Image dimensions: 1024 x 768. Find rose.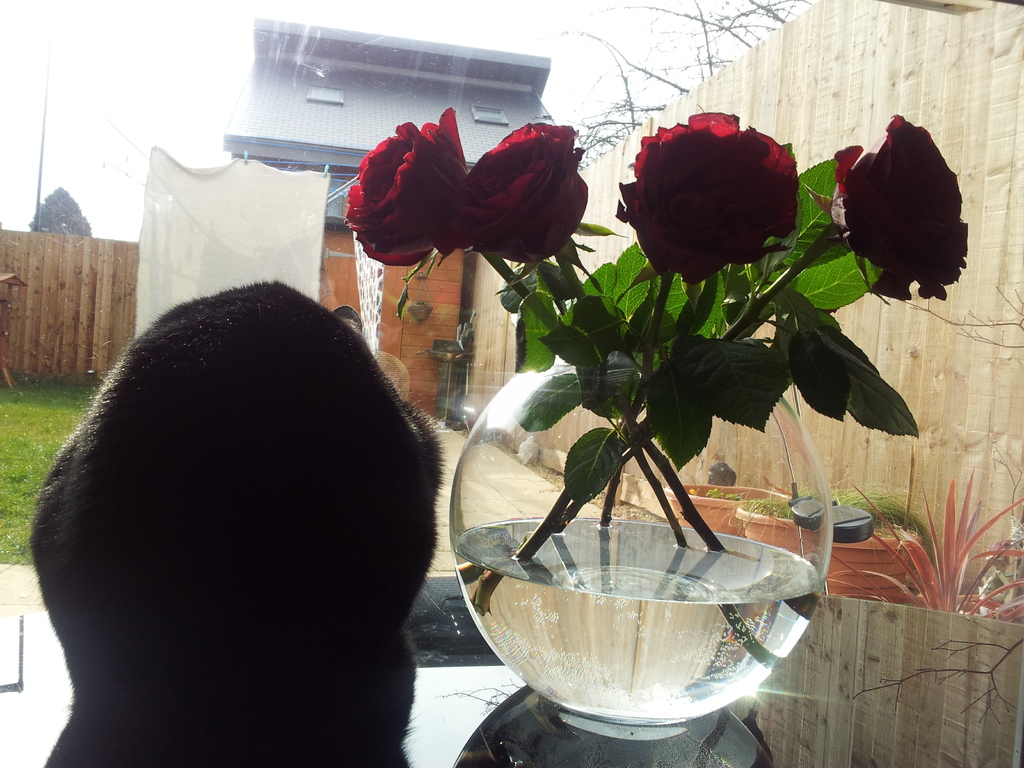
620/102/797/285.
